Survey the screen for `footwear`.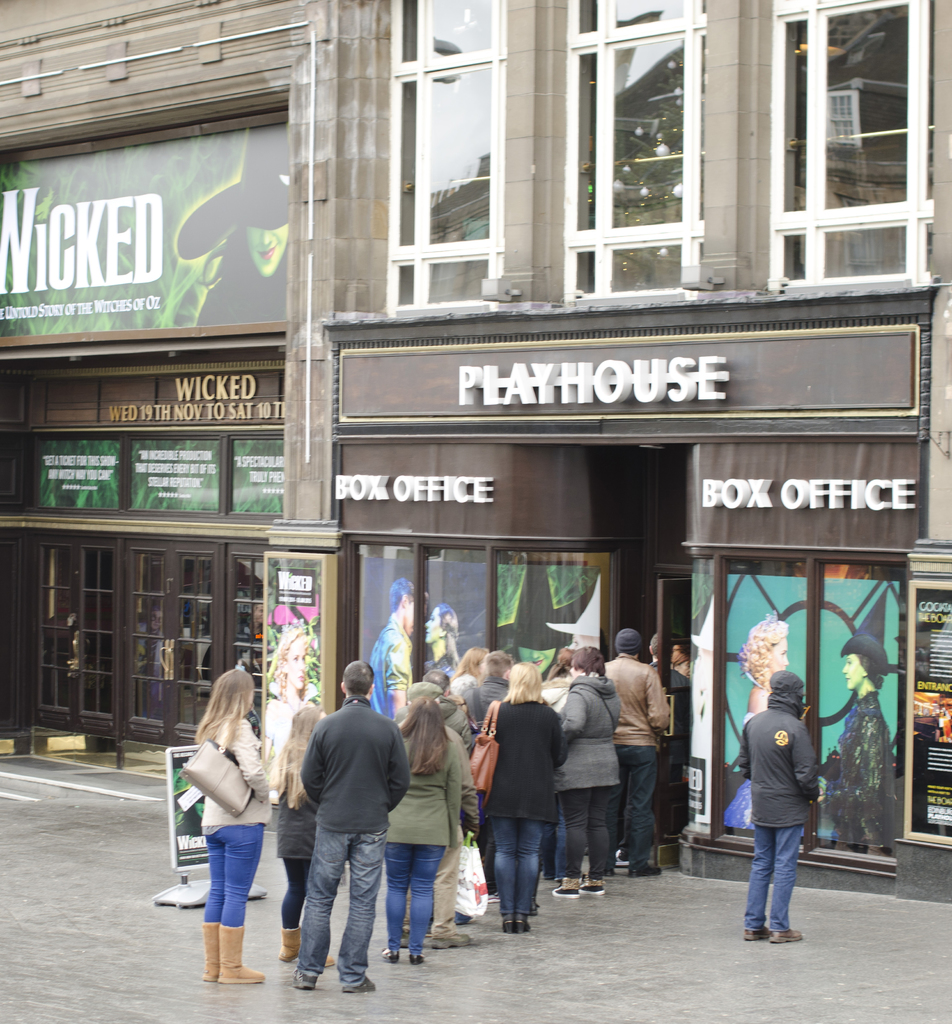
Survey found: (411, 956, 425, 966).
